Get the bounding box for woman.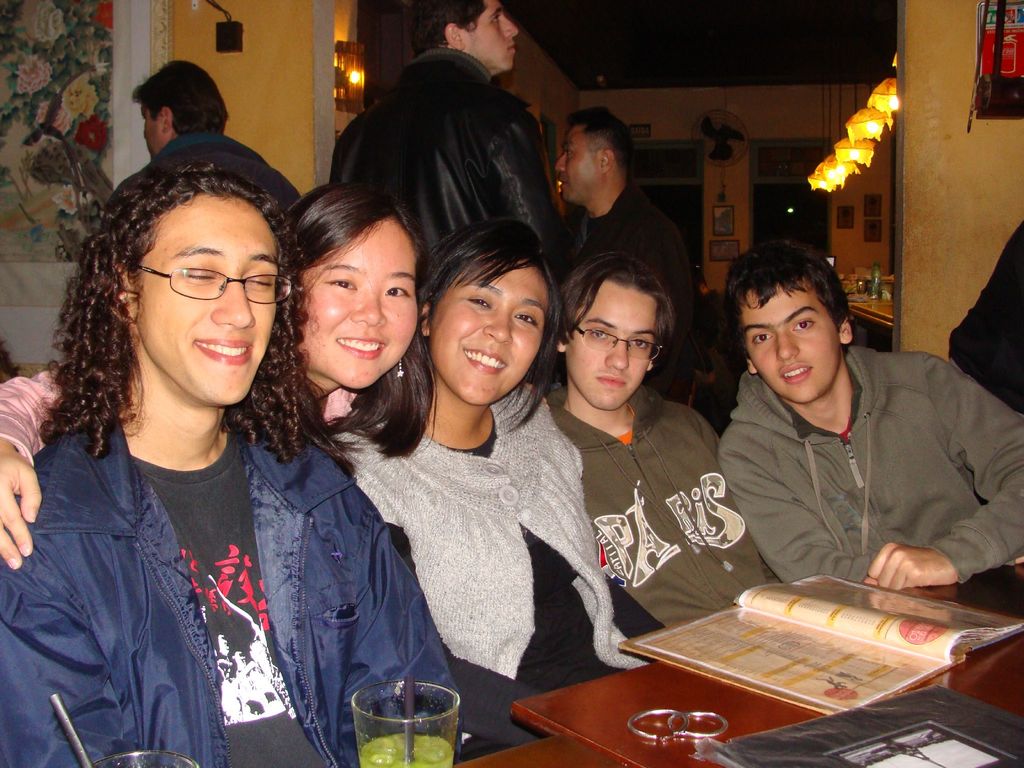
[328, 214, 655, 751].
